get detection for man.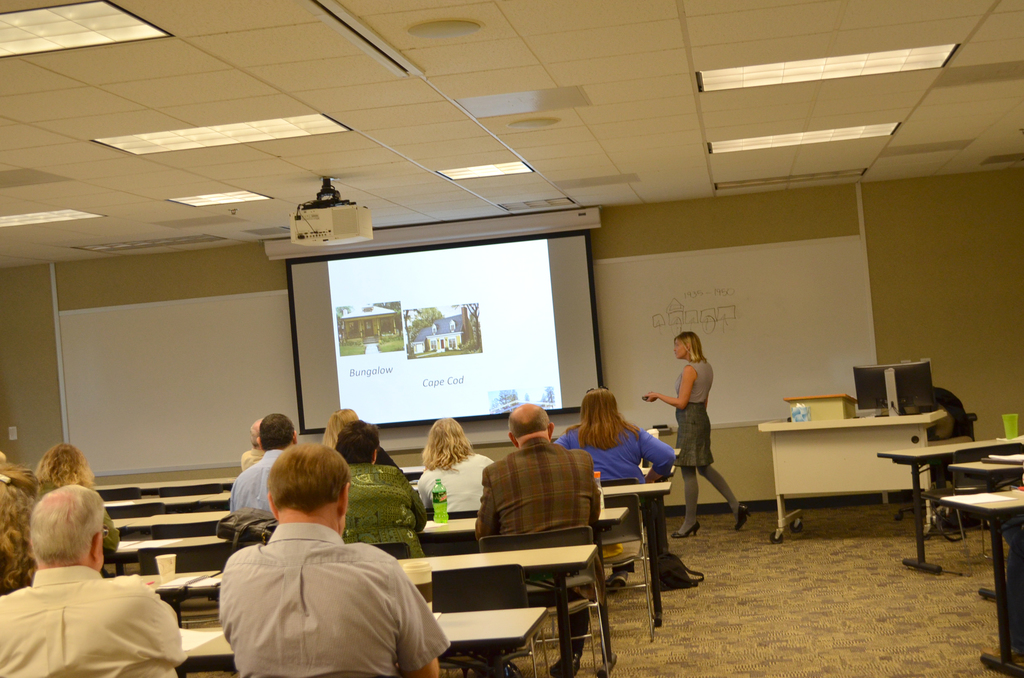
Detection: locate(223, 412, 298, 516).
